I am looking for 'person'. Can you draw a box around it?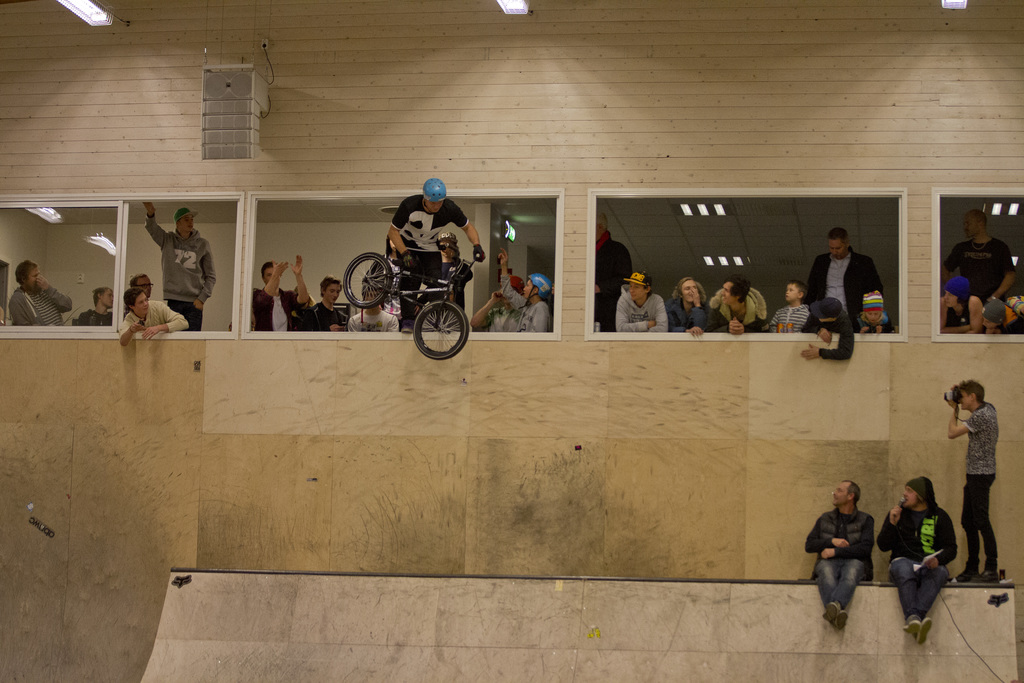
Sure, the bounding box is {"left": 390, "top": 177, "right": 479, "bottom": 341}.
